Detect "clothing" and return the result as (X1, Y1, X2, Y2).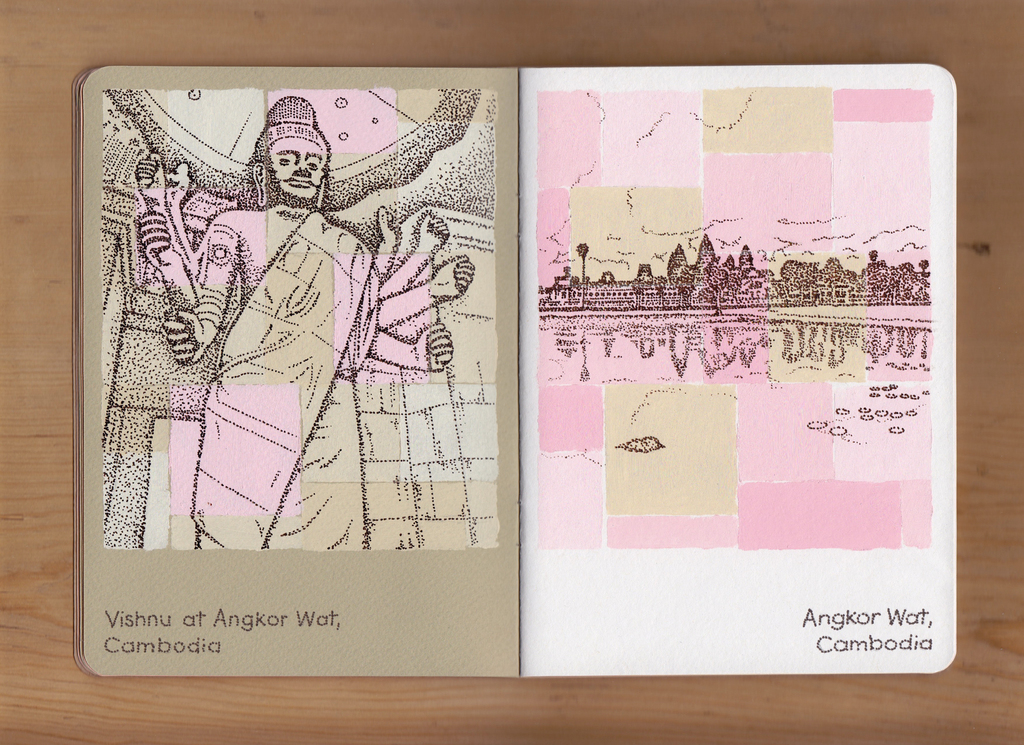
(187, 208, 377, 553).
